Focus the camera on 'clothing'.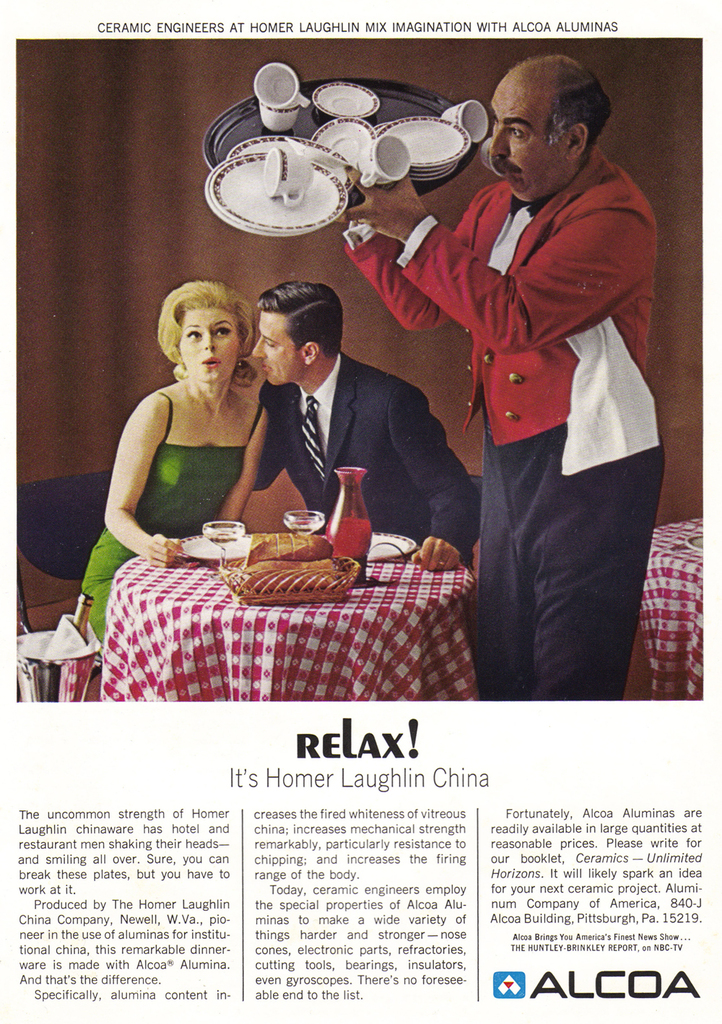
Focus region: select_region(233, 319, 448, 529).
